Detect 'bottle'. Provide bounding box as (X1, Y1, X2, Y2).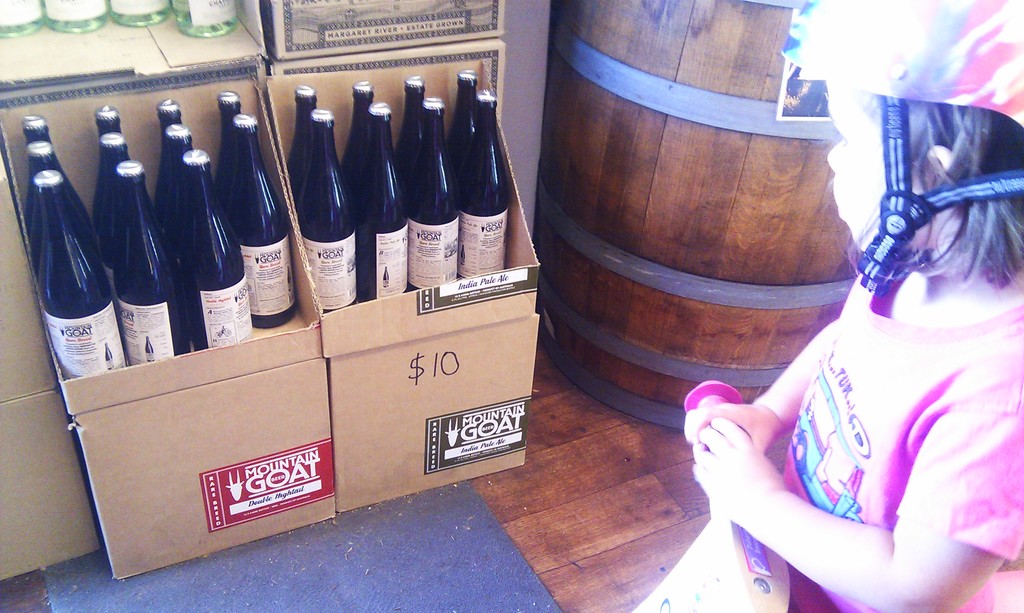
(458, 246, 468, 272).
